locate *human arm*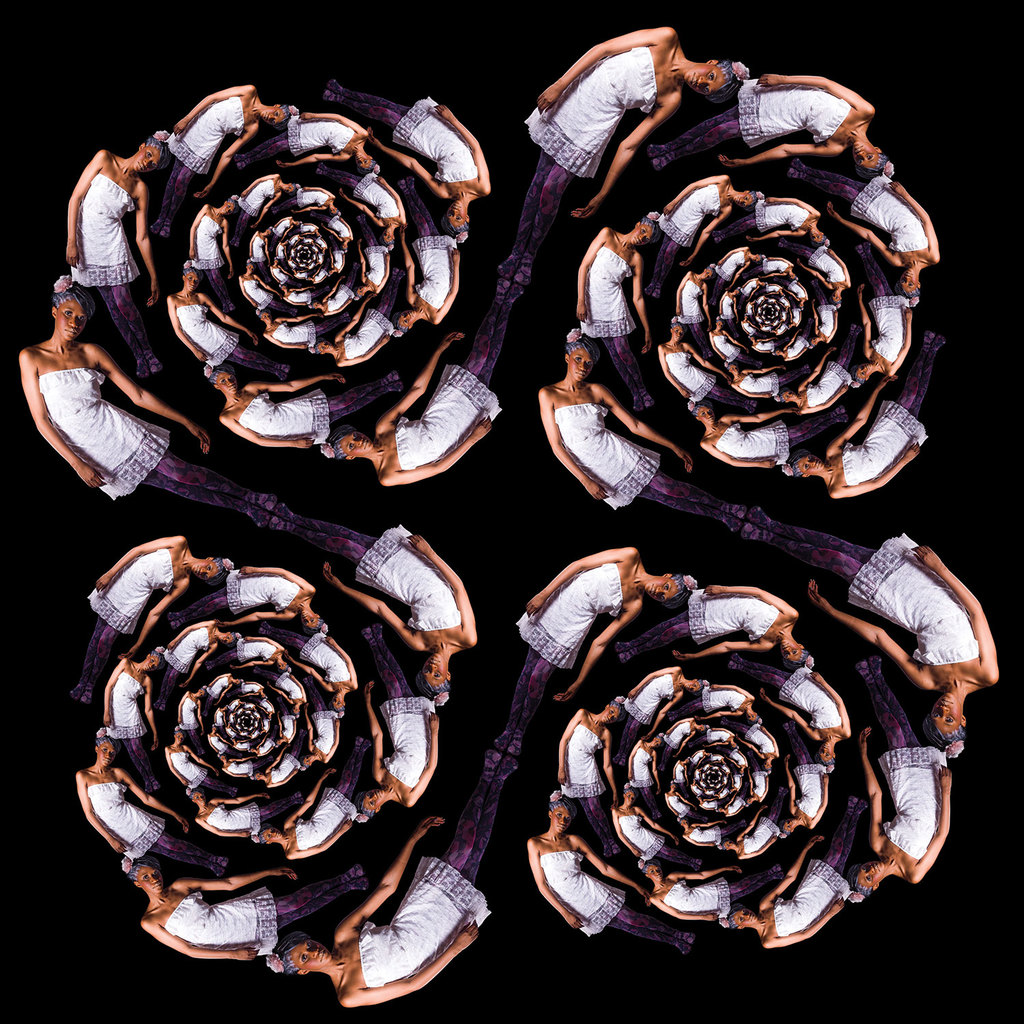
<box>189,203,208,259</box>
